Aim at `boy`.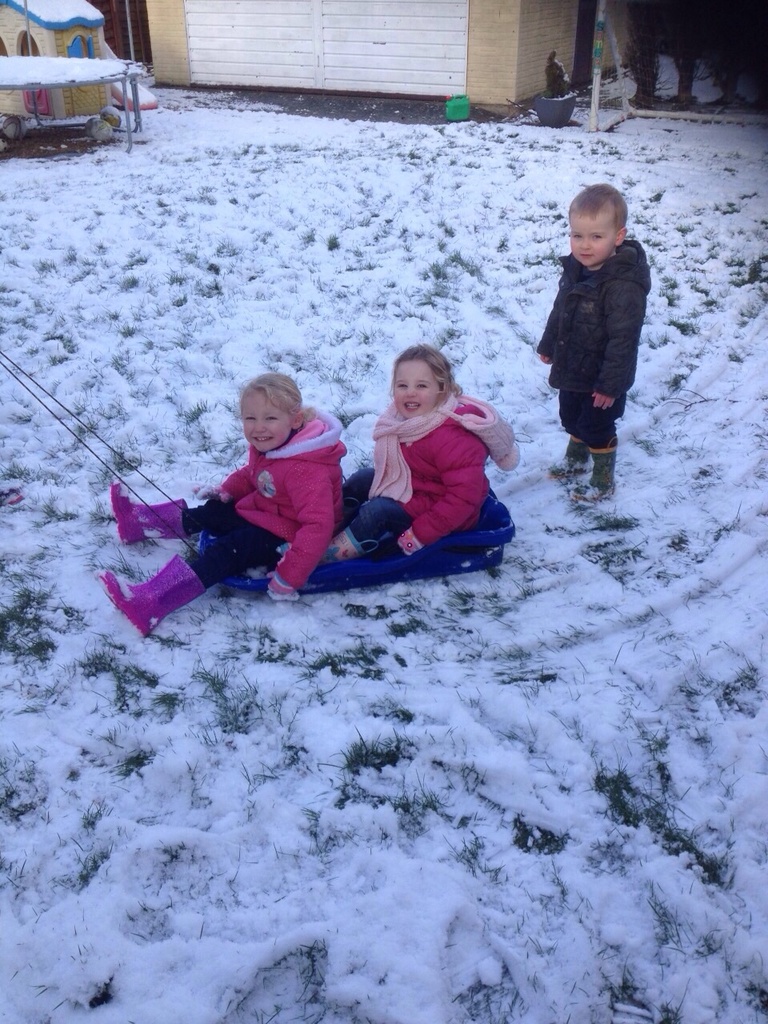
Aimed at <bbox>539, 193, 677, 452</bbox>.
